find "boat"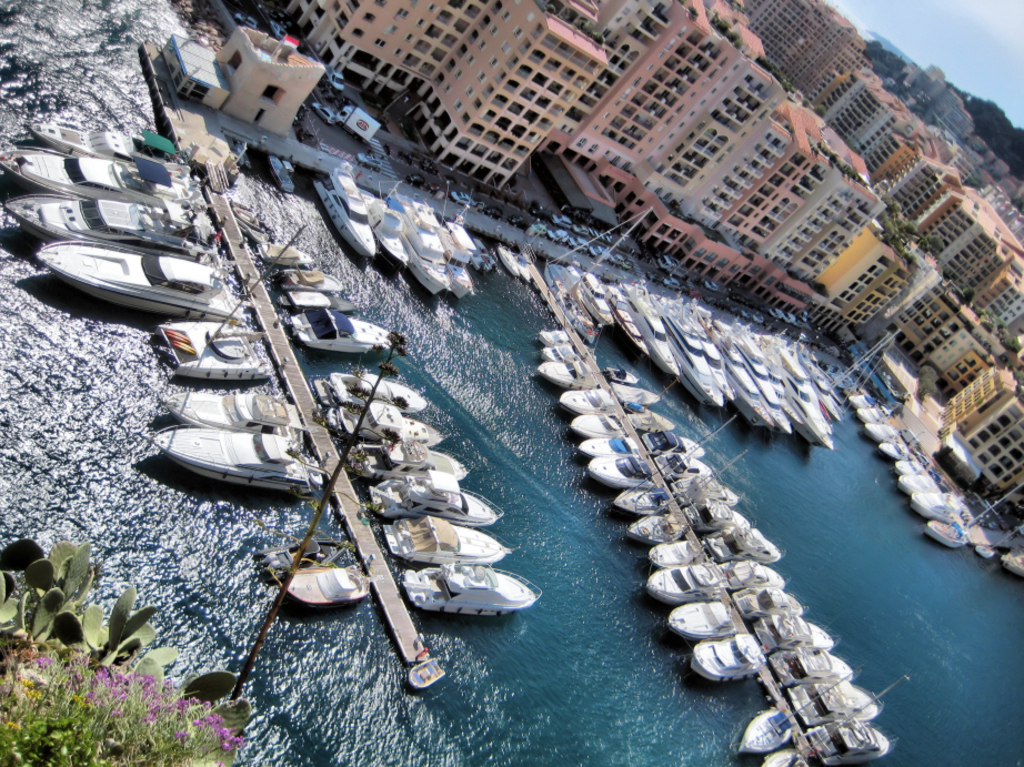
571,413,624,435
